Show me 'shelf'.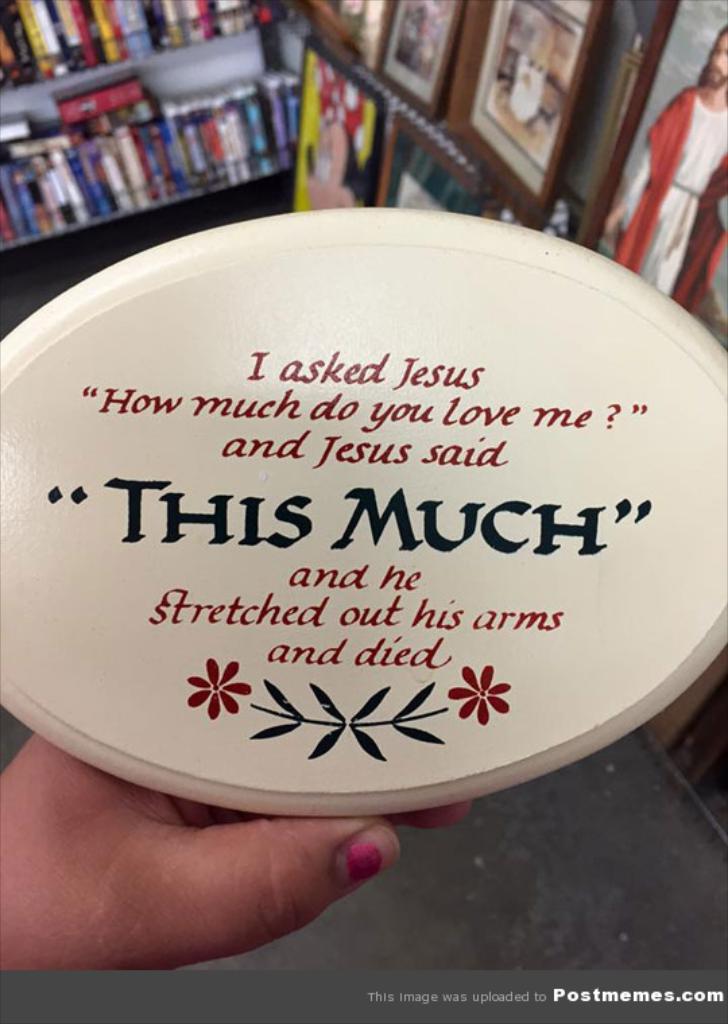
'shelf' is here: {"x1": 268, "y1": 0, "x2": 720, "y2": 247}.
